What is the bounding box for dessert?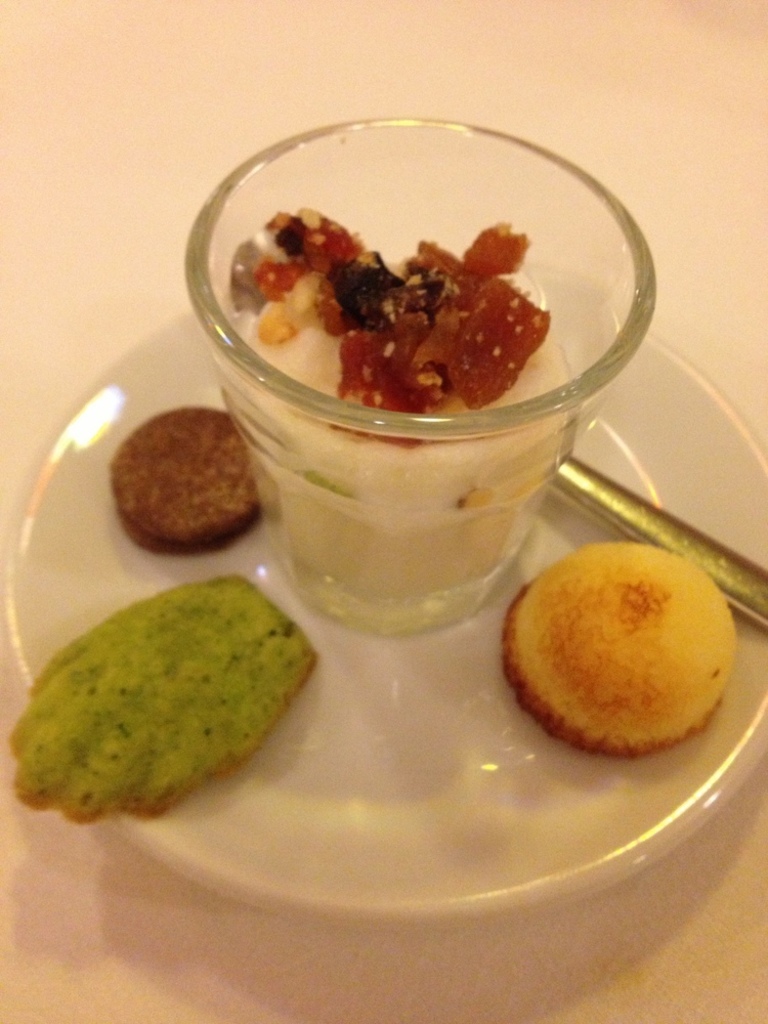
<bbox>216, 162, 606, 637</bbox>.
